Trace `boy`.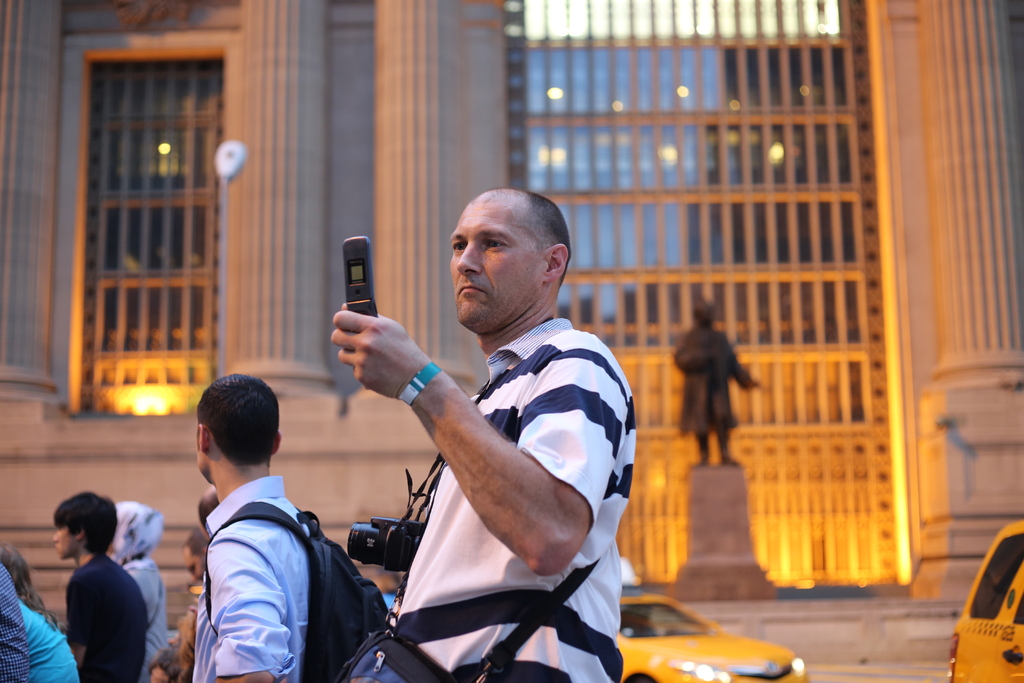
Traced to {"x1": 47, "y1": 490, "x2": 148, "y2": 682}.
